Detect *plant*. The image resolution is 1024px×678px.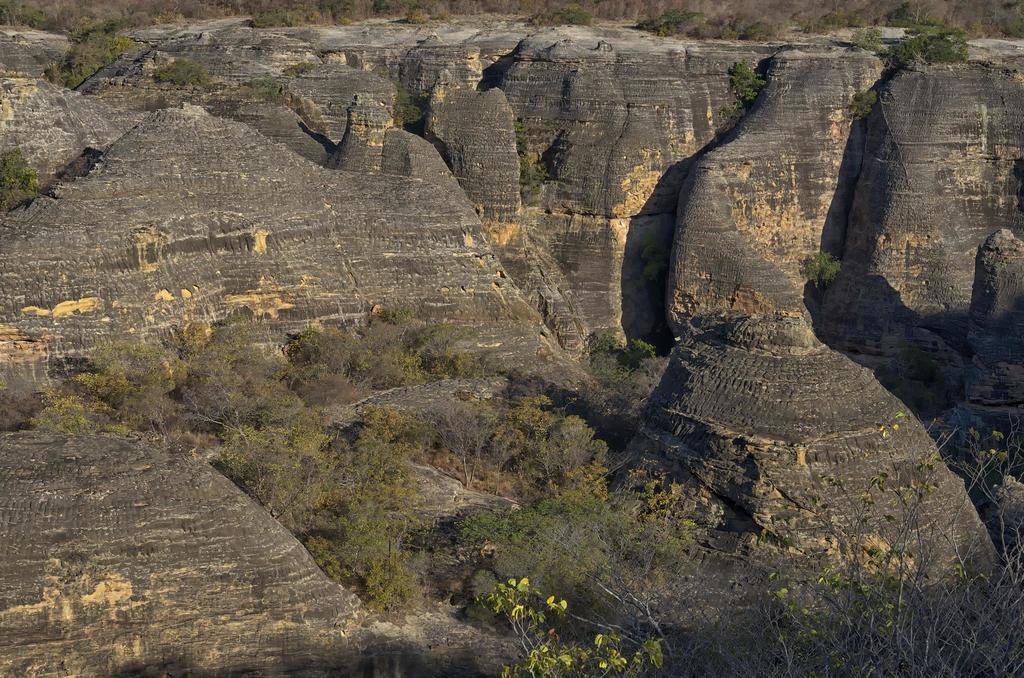
Rect(476, 583, 585, 652).
